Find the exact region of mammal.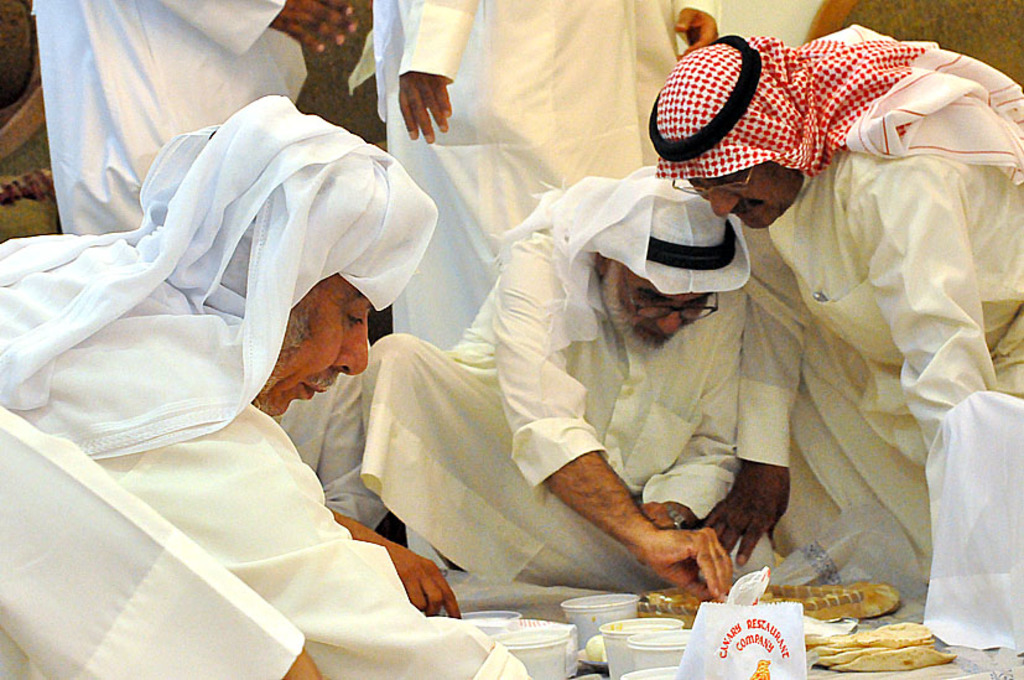
Exact region: <bbox>0, 160, 566, 679</bbox>.
